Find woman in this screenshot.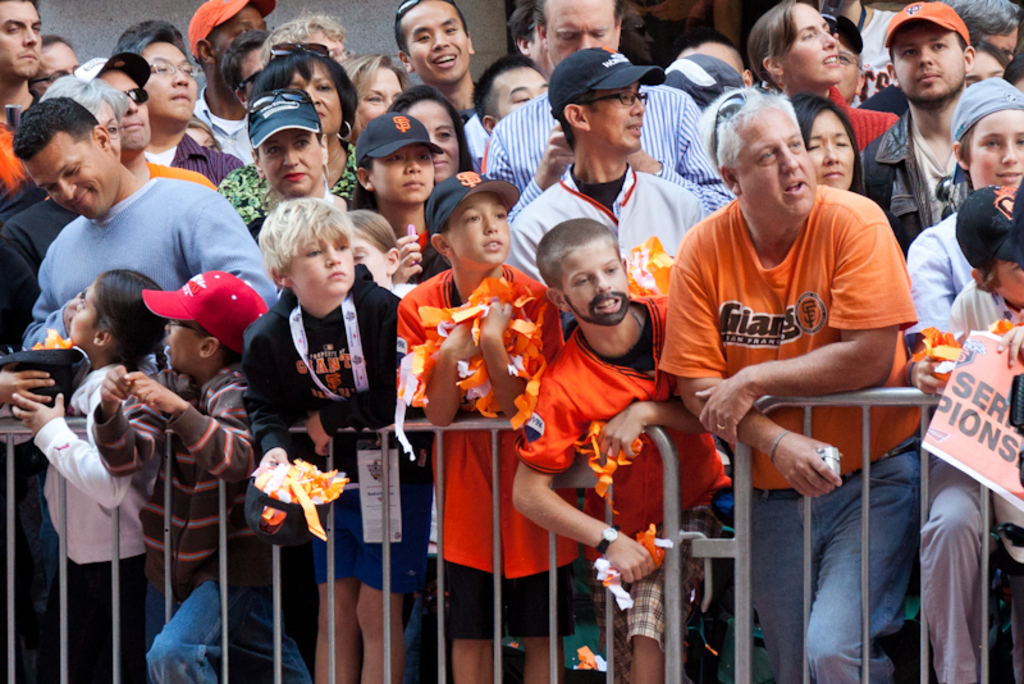
The bounding box for woman is <box>790,90,911,264</box>.
